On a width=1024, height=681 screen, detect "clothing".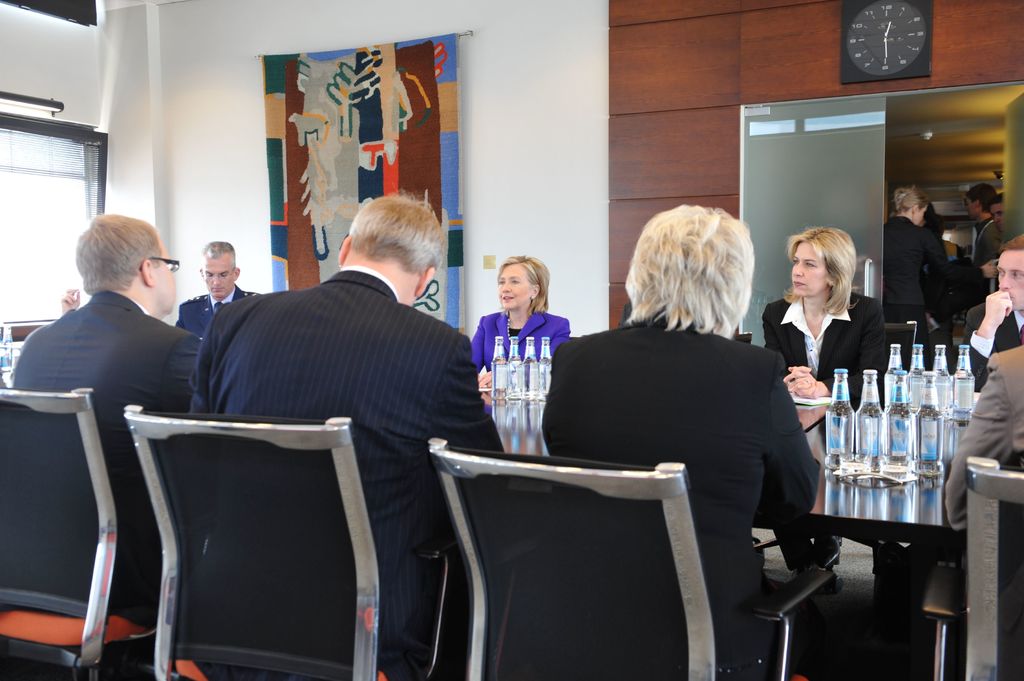
<box>538,312,820,663</box>.
